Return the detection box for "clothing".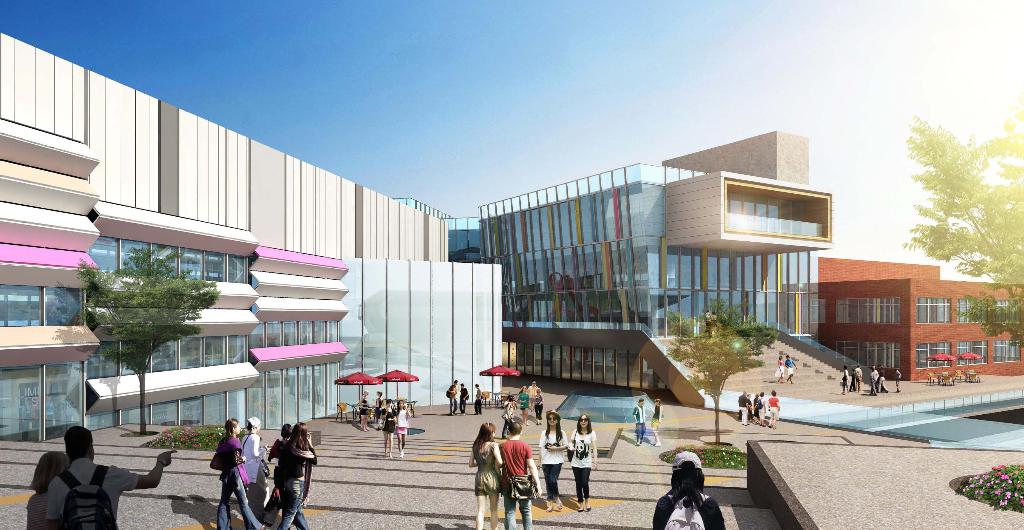
rect(749, 400, 753, 422).
